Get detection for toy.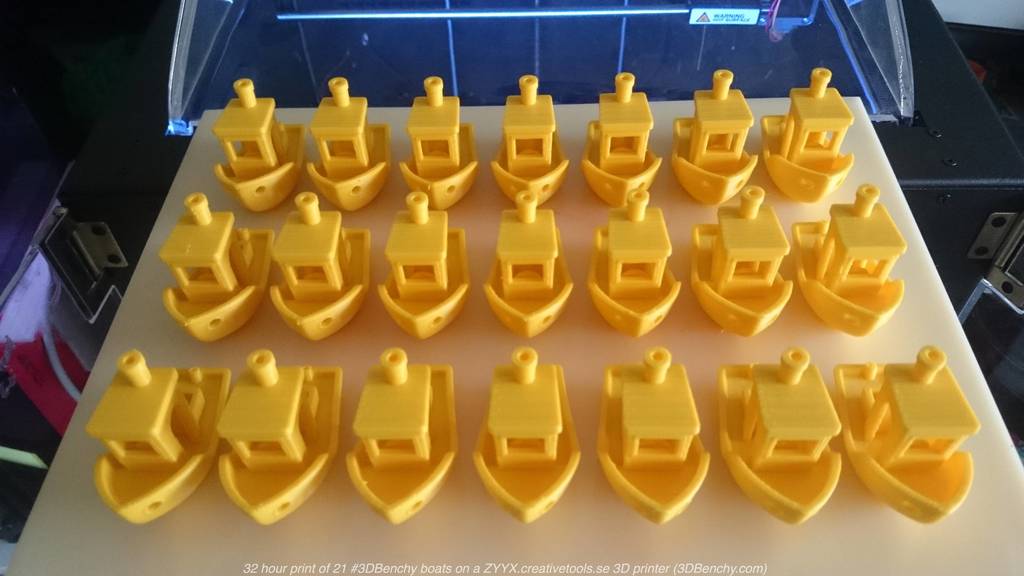
Detection: pyautogui.locateOnScreen(595, 346, 710, 524).
